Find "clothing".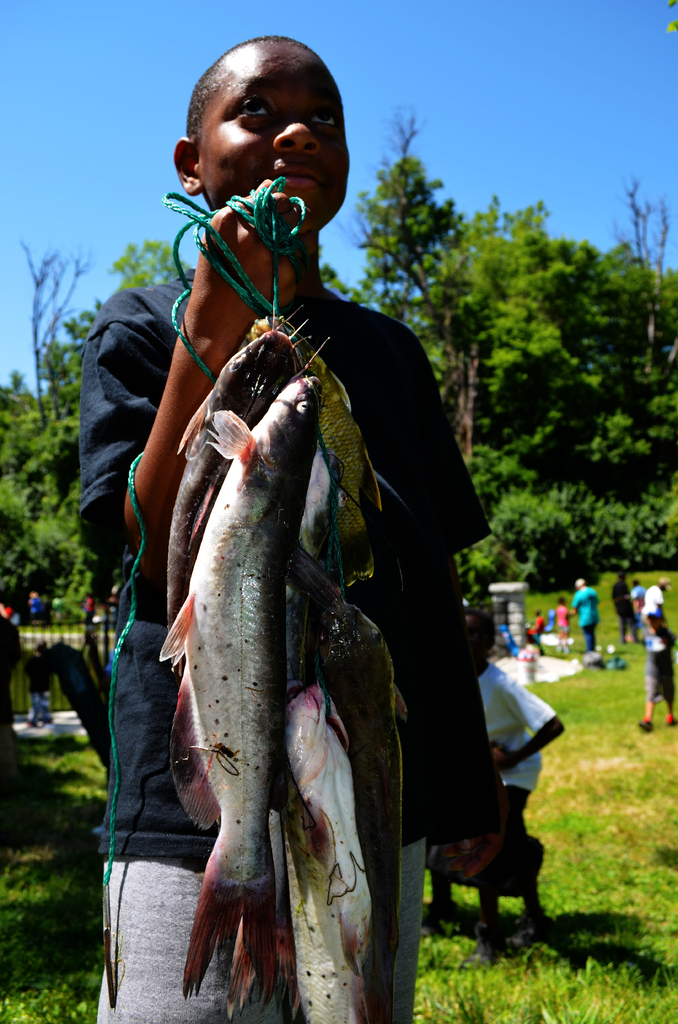
28, 655, 52, 725.
